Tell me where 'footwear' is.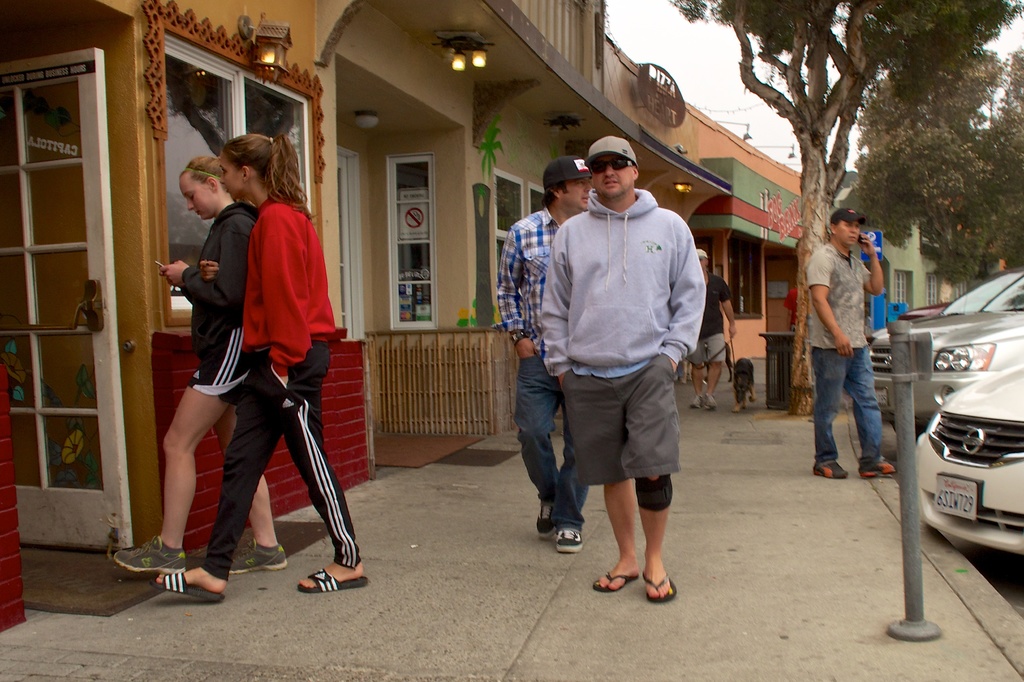
'footwear' is at <region>861, 453, 899, 475</region>.
